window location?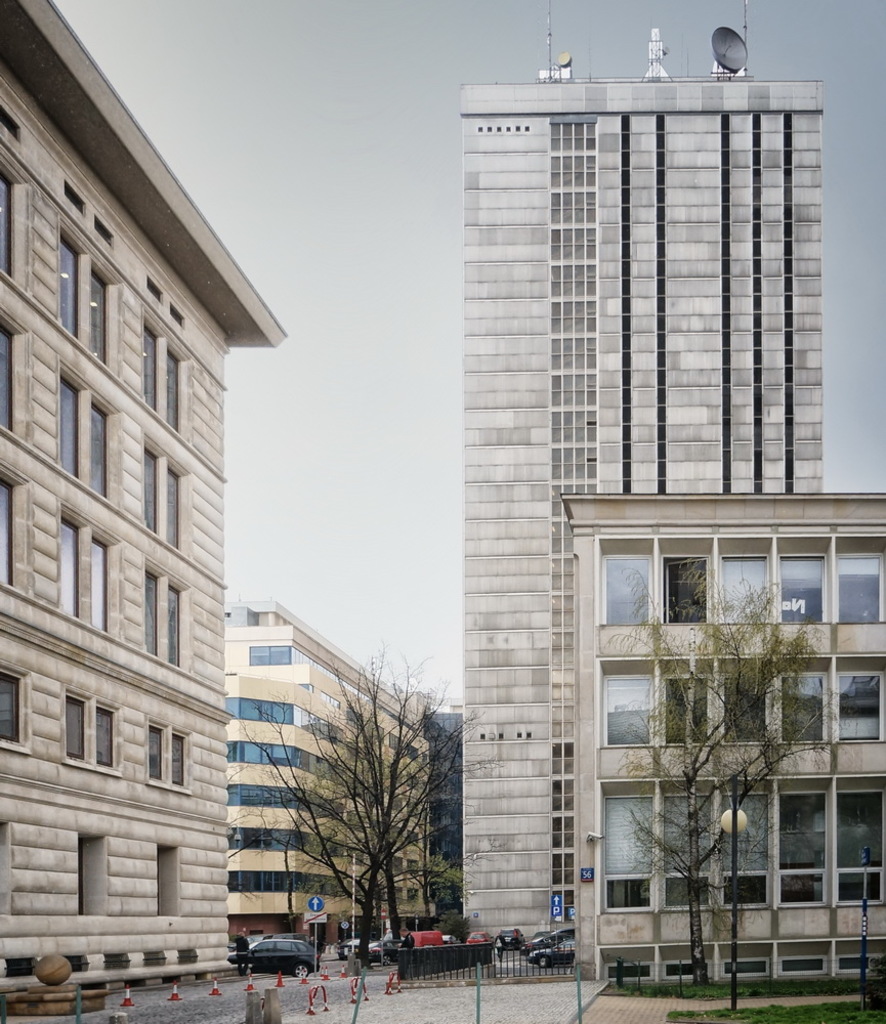
{"x1": 74, "y1": 830, "x2": 110, "y2": 914}
